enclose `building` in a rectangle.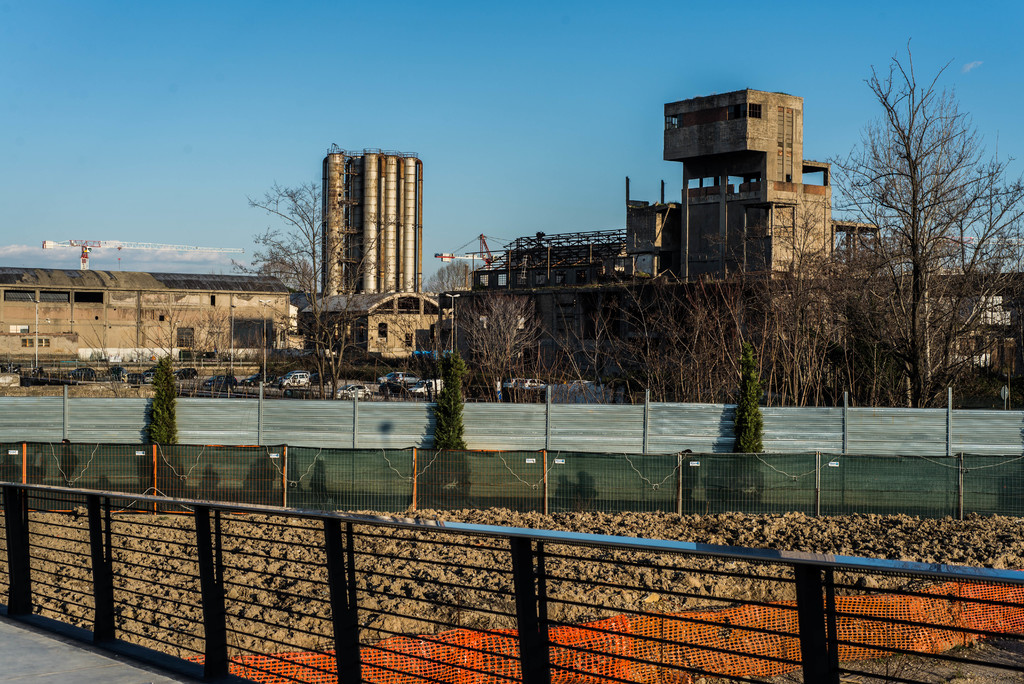
[0,265,291,368].
